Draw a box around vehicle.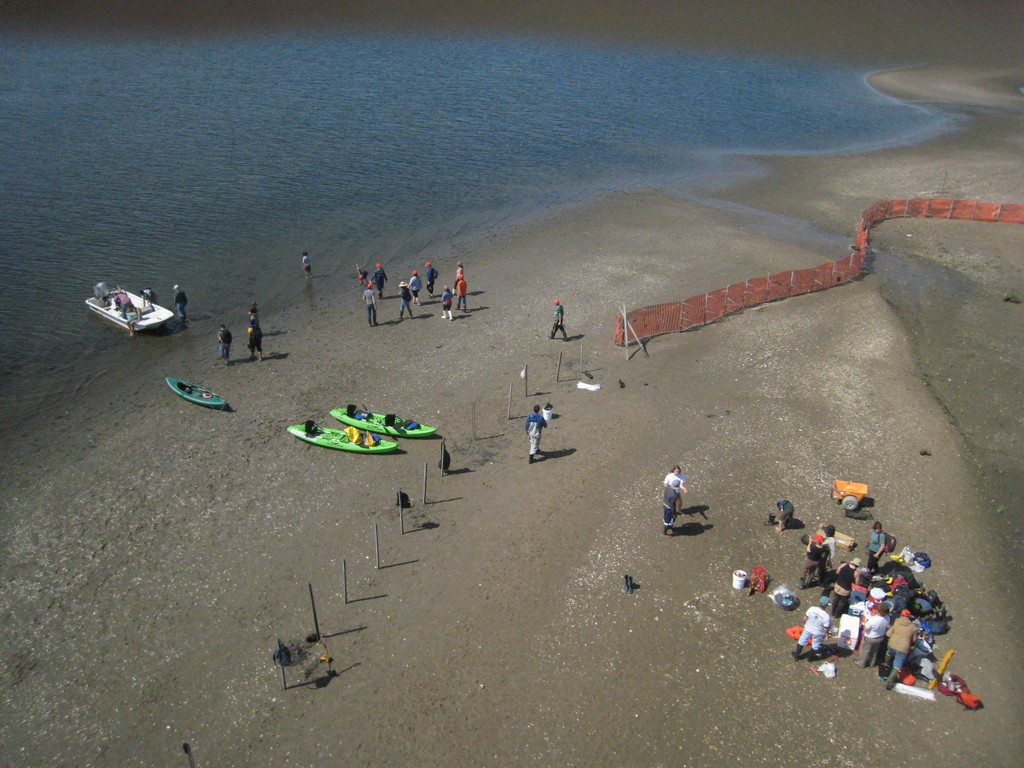
crop(835, 479, 868, 514).
